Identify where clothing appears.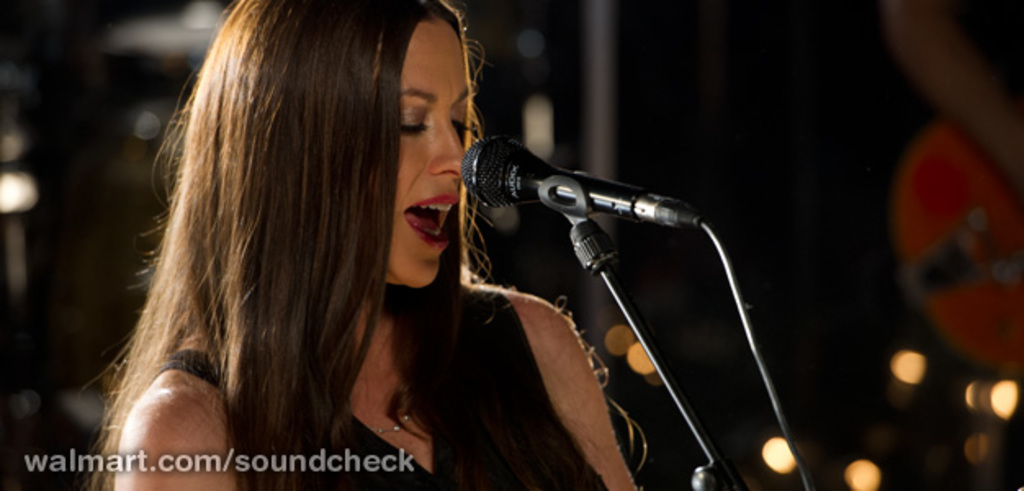
Appears at Rect(157, 277, 617, 489).
